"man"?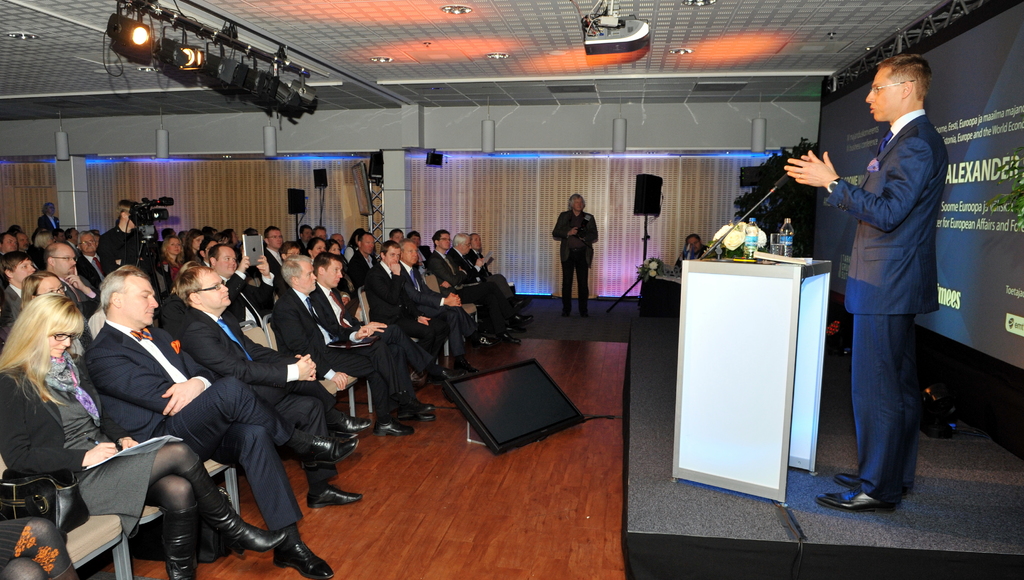
<box>331,234,345,248</box>
